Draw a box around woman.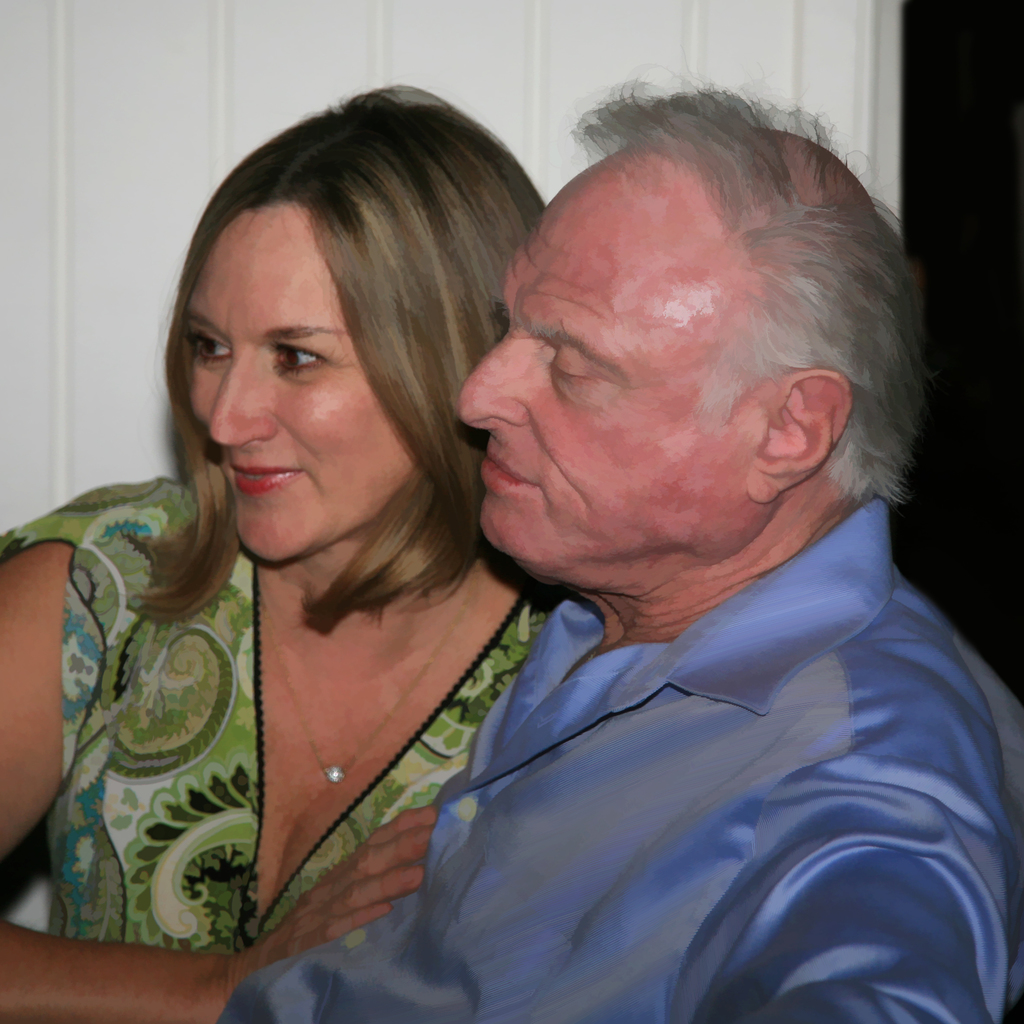
l=67, t=82, r=584, b=1001.
